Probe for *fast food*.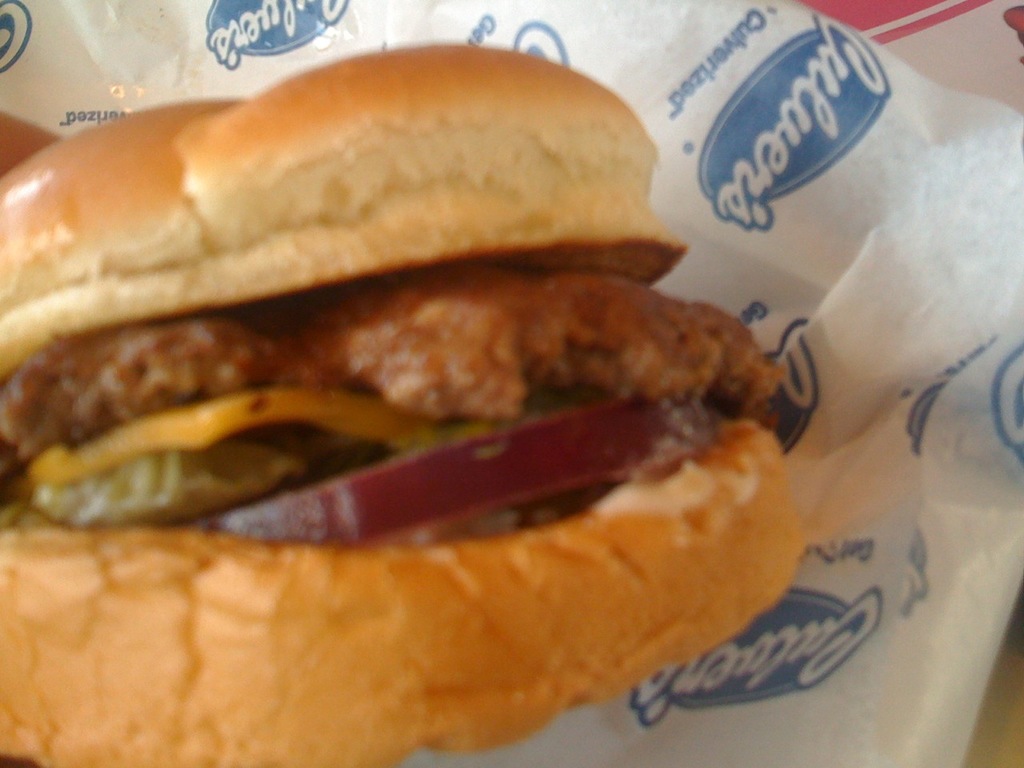
Probe result: <region>0, 41, 826, 767</region>.
